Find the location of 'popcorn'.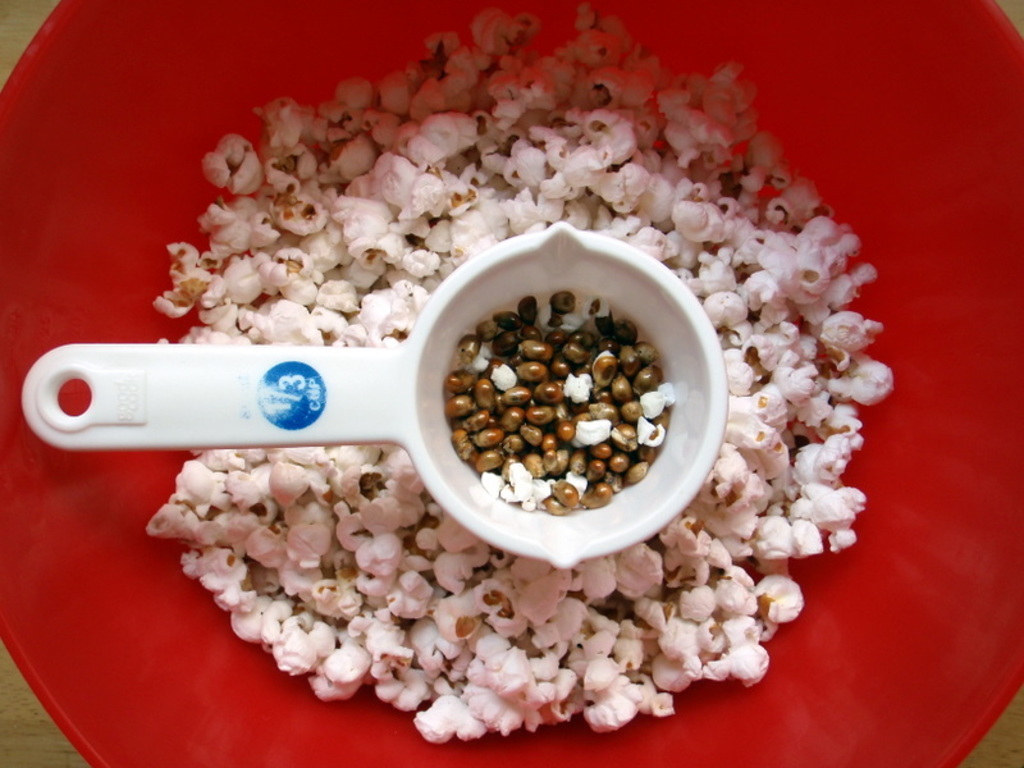
Location: [left=146, top=9, right=895, bottom=744].
